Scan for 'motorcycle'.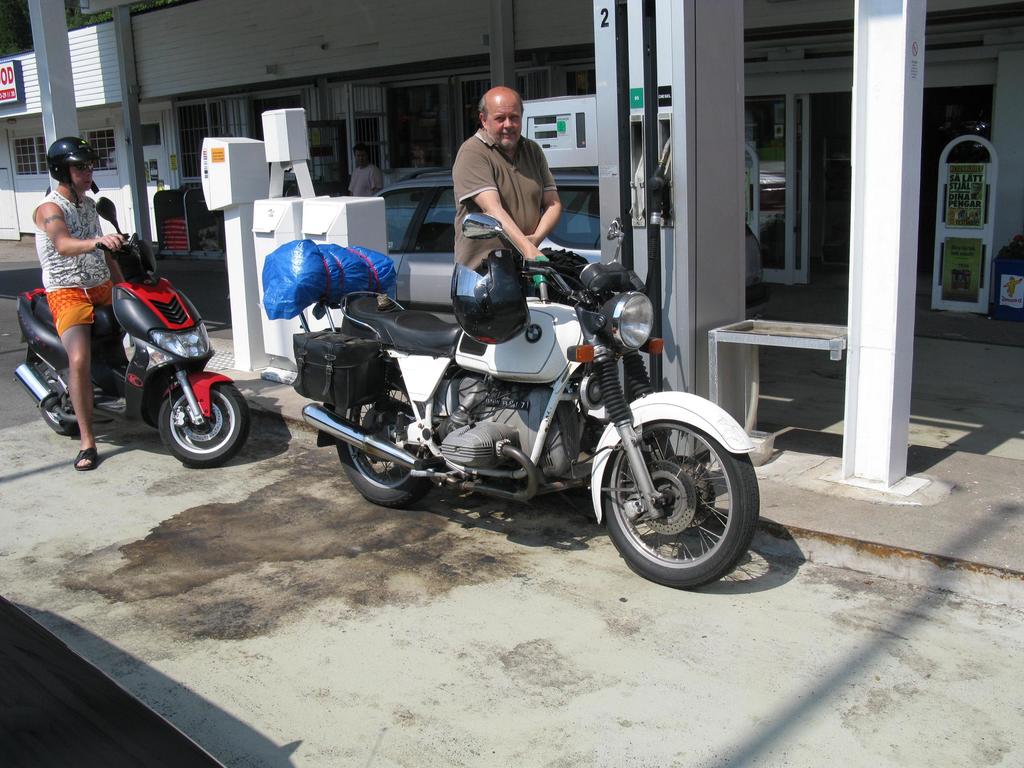
Scan result: x1=263 y1=211 x2=760 y2=590.
